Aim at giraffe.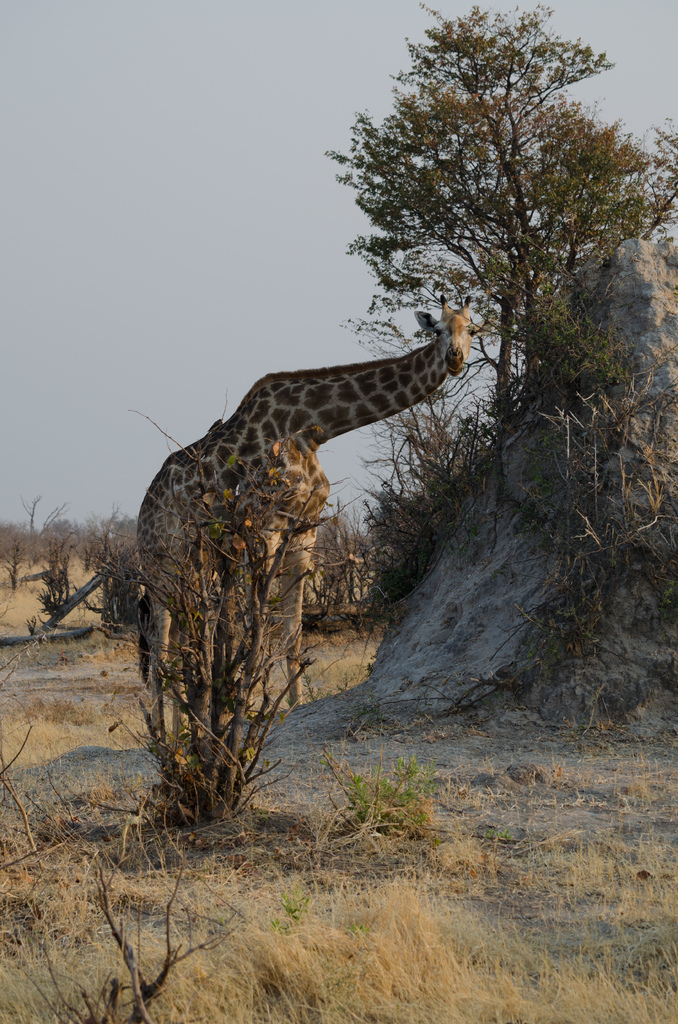
Aimed at x1=114, y1=282, x2=482, y2=806.
